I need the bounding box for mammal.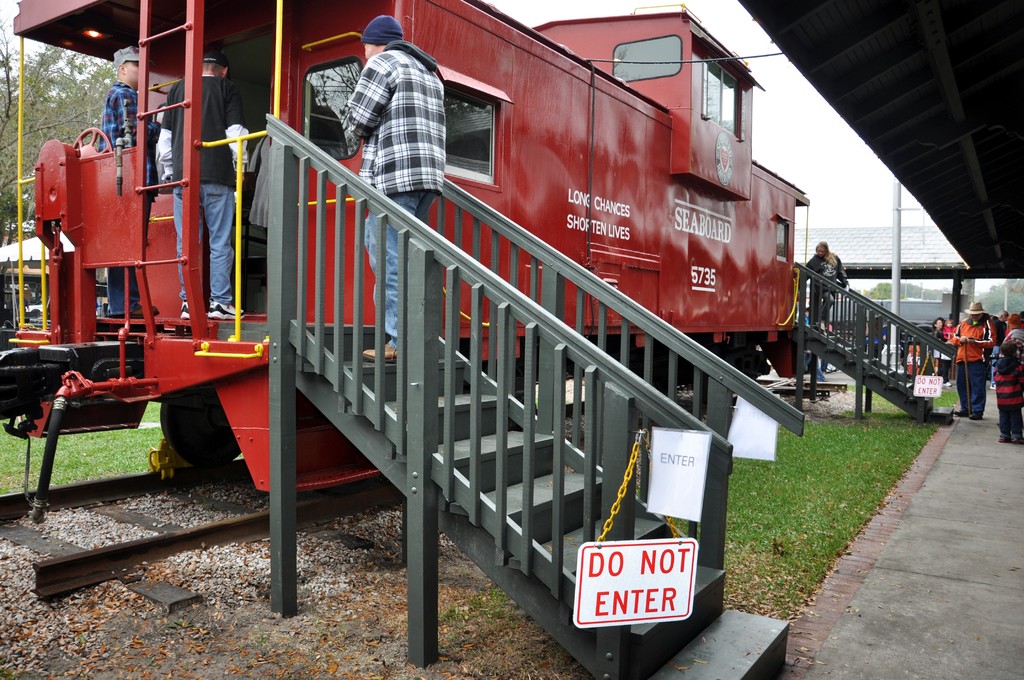
Here it is: bbox=[798, 305, 828, 384].
